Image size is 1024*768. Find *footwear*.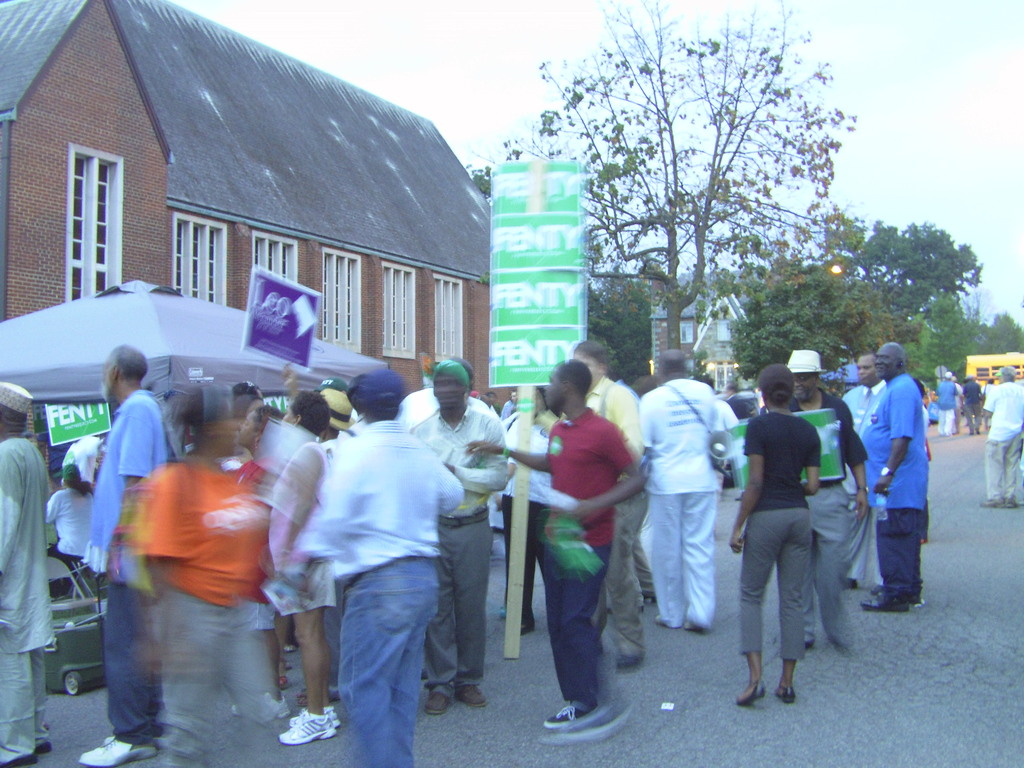
BBox(232, 694, 287, 719).
